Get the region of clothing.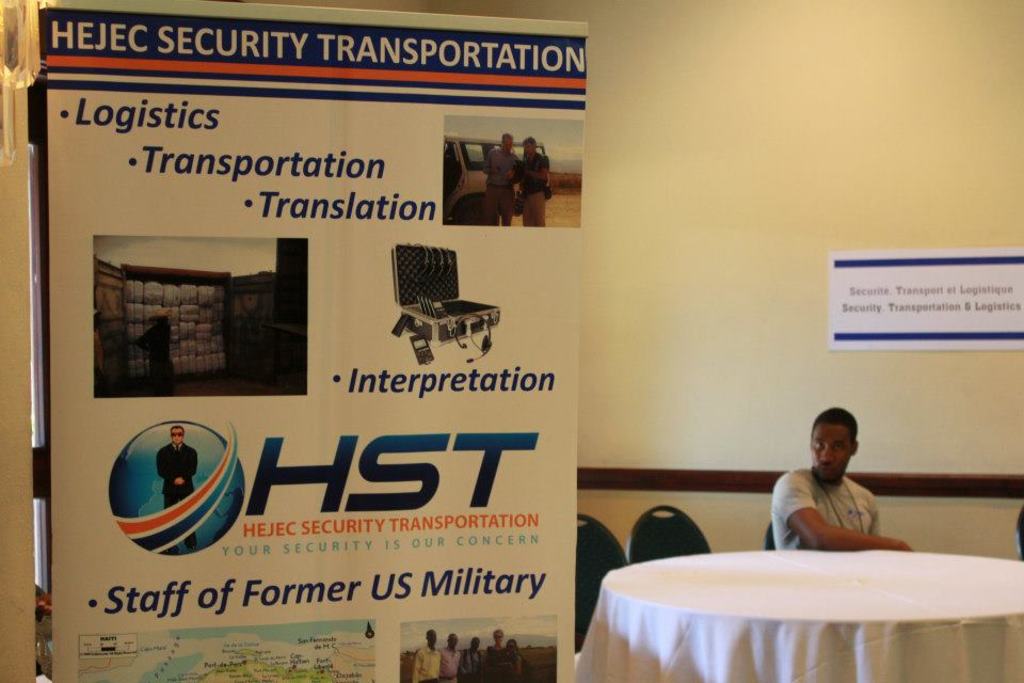
[left=515, top=153, right=548, bottom=228].
